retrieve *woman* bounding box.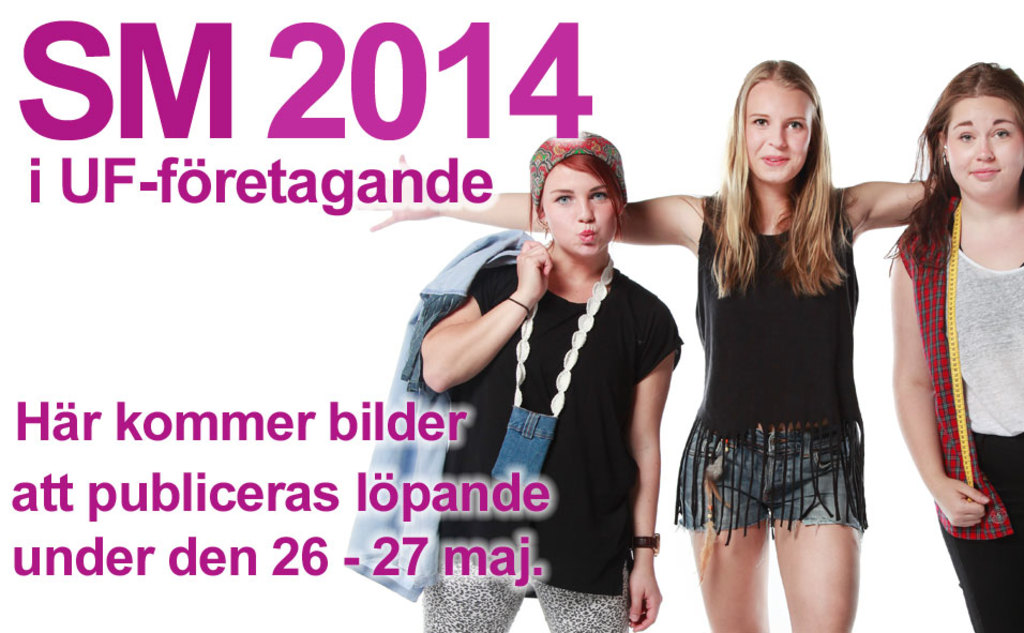
Bounding box: bbox(855, 49, 1023, 604).
